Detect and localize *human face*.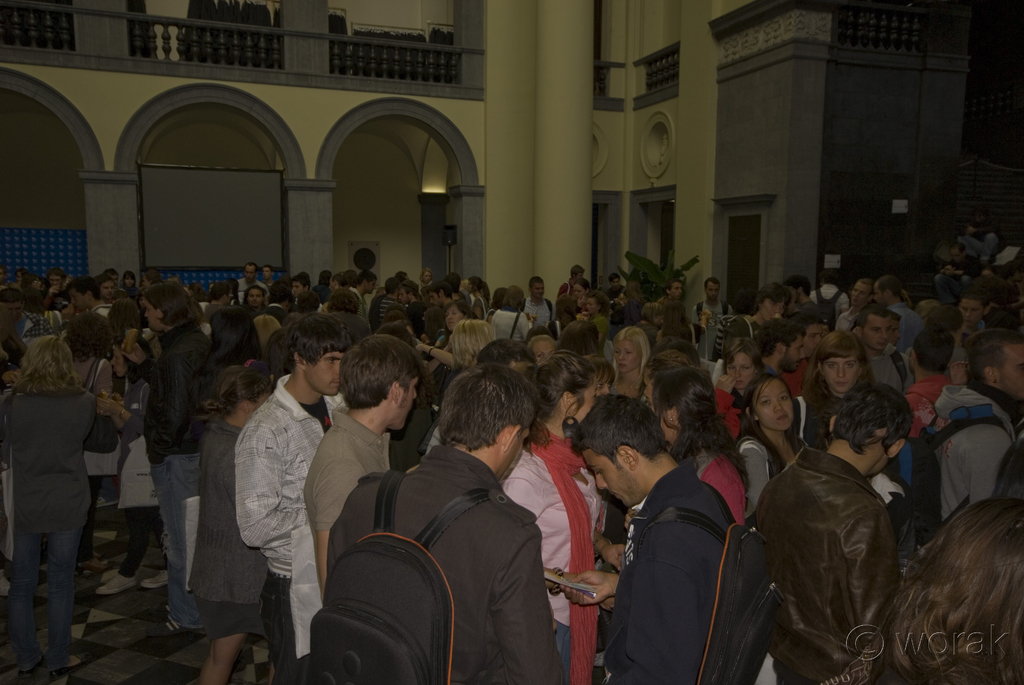
Localized at (x1=953, y1=325, x2=967, y2=345).
